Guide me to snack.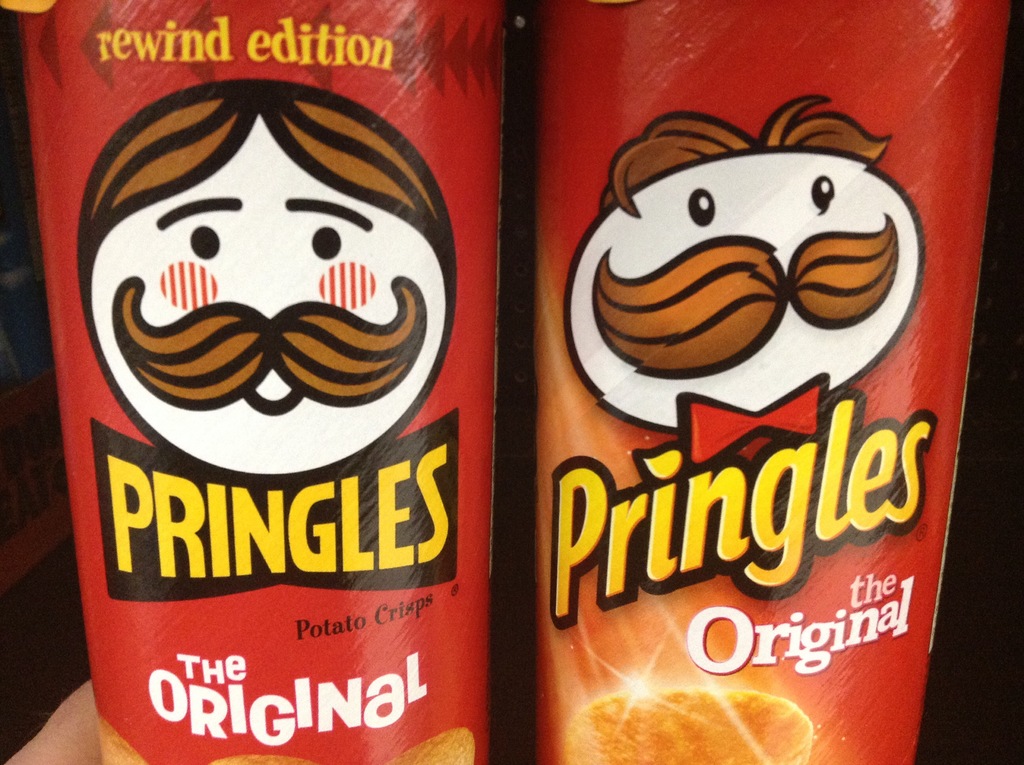
Guidance: left=476, top=61, right=998, bottom=764.
